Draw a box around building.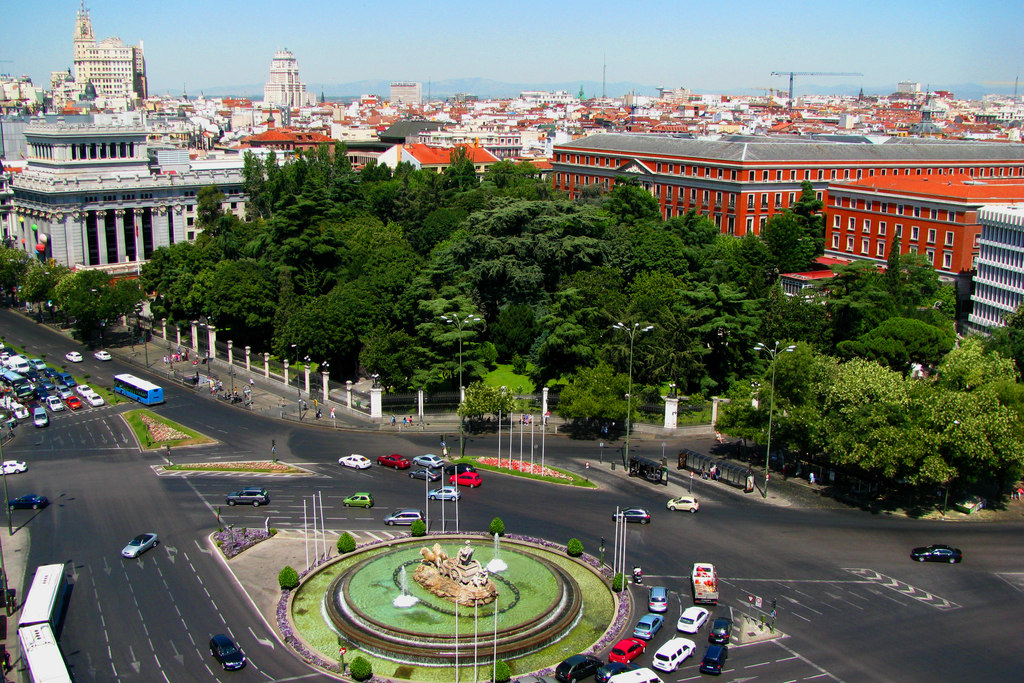
left=549, top=140, right=1023, bottom=239.
